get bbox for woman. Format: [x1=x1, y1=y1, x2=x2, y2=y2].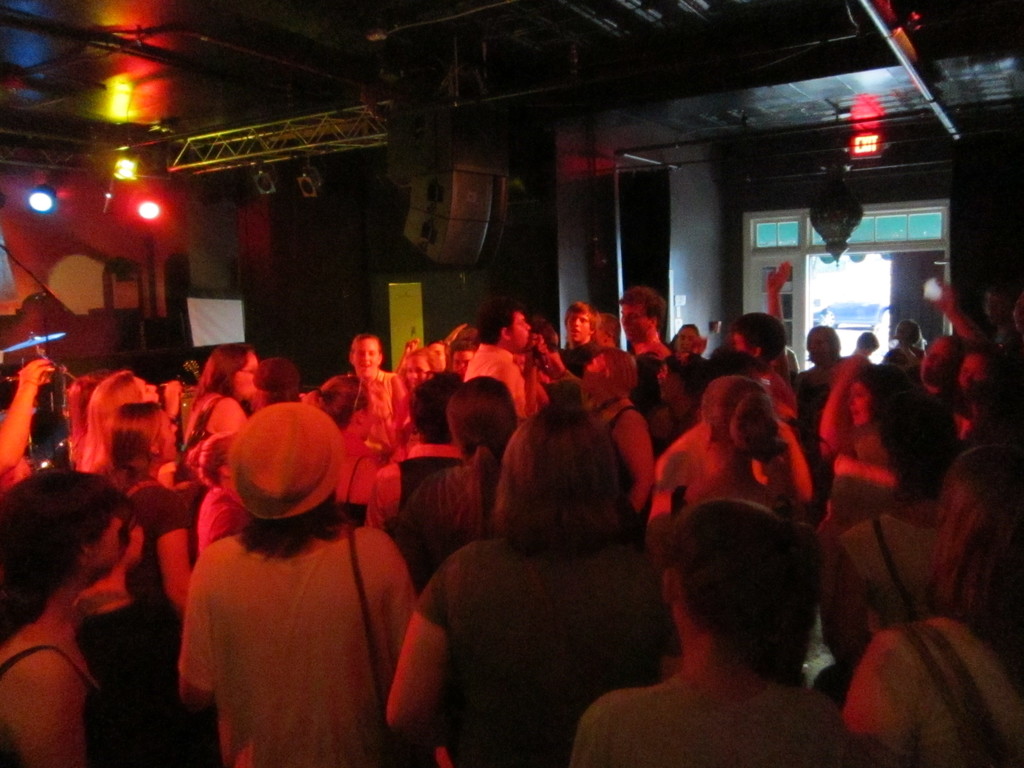
[x1=402, y1=383, x2=689, y2=767].
